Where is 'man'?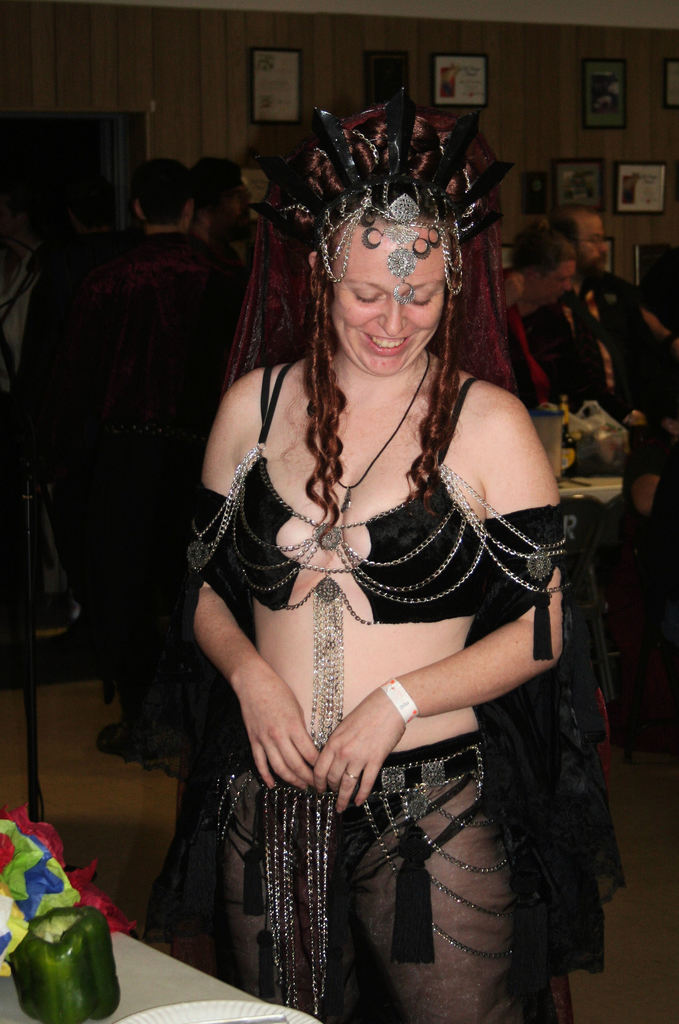
x1=90 y1=144 x2=253 y2=790.
